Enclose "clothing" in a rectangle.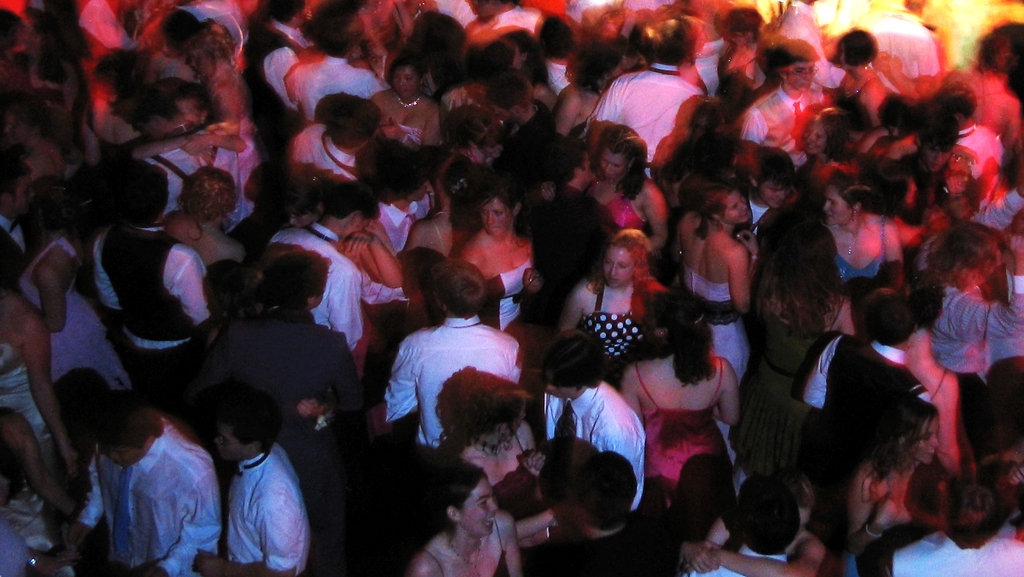
x1=648 y1=361 x2=737 y2=498.
